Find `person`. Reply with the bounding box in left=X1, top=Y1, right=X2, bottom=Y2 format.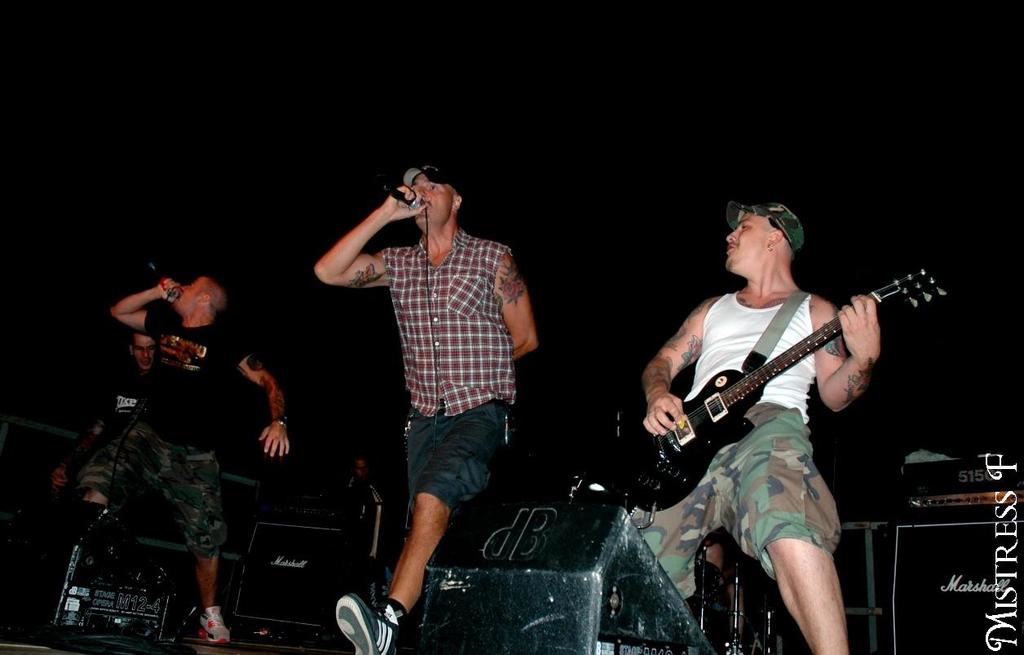
left=78, top=275, right=288, bottom=642.
